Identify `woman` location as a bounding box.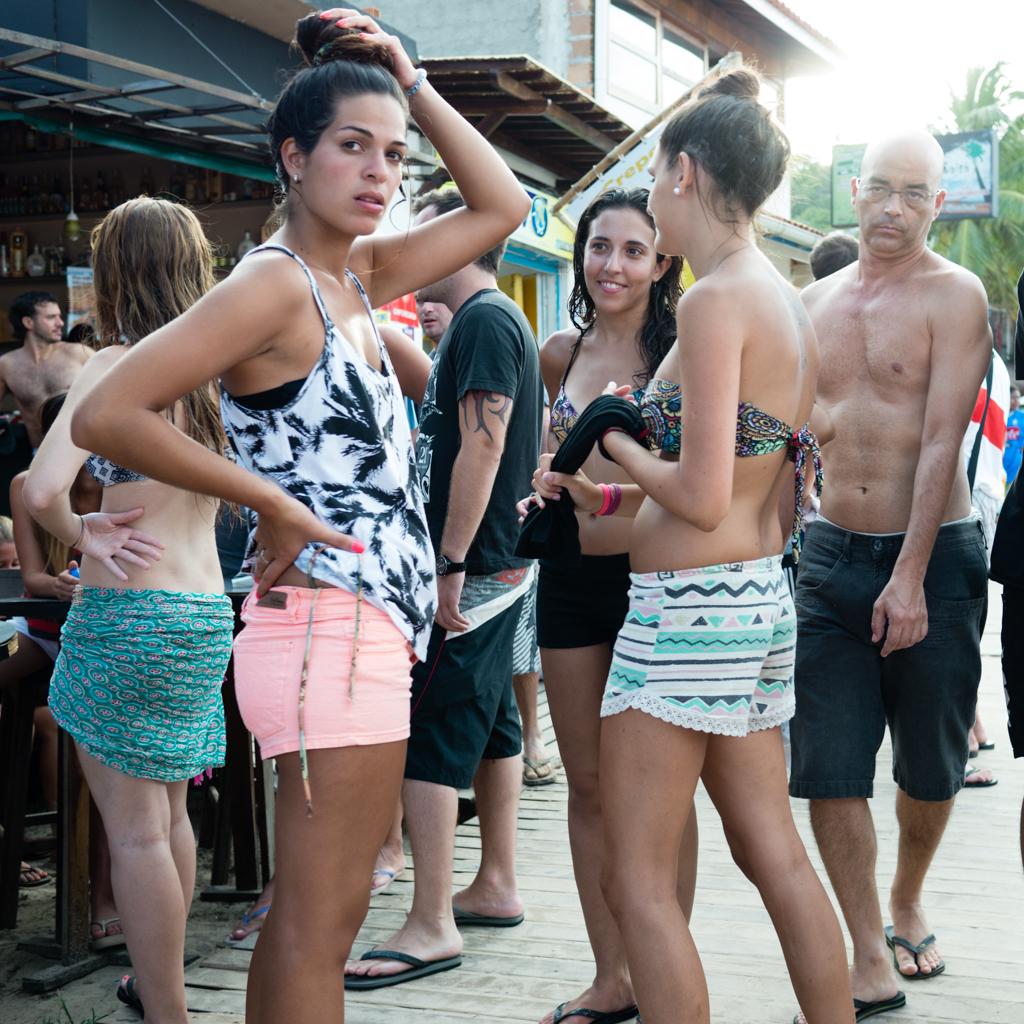
[left=535, top=191, right=702, bottom=1023].
